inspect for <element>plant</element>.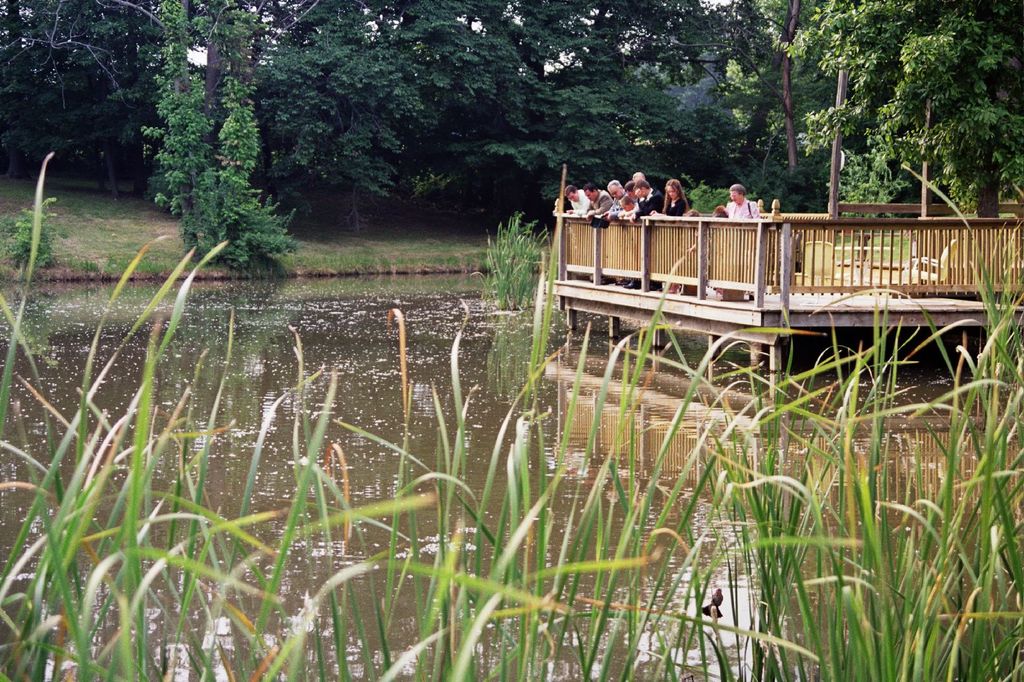
Inspection: BBox(0, 193, 63, 265).
